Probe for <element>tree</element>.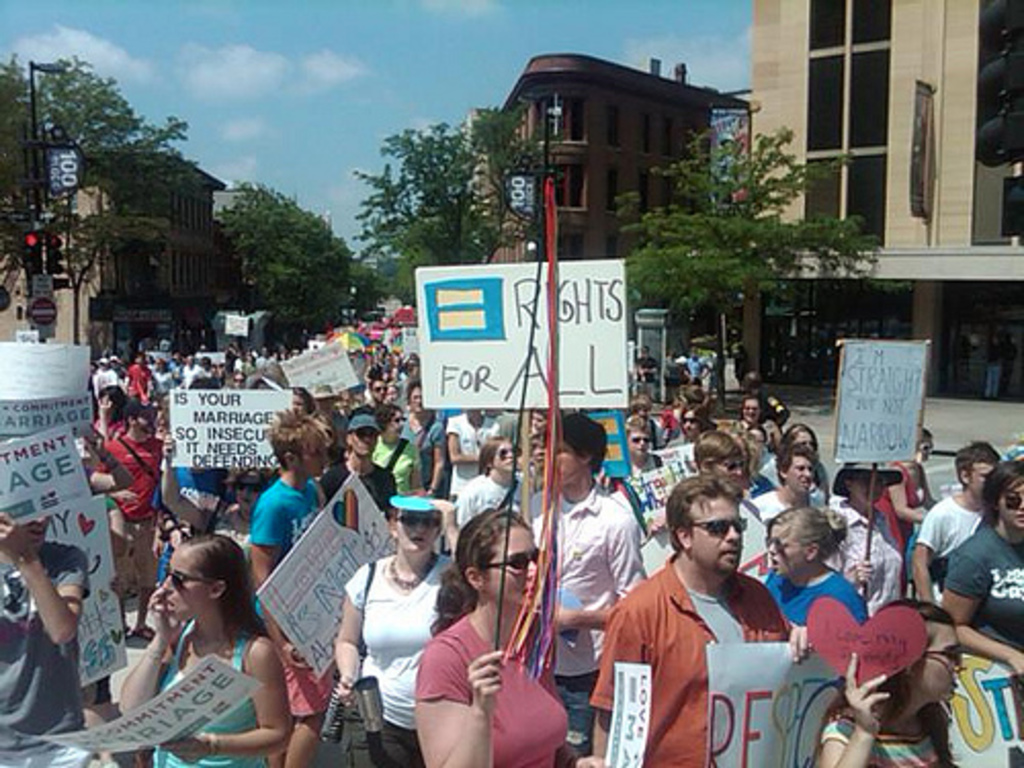
Probe result: 610, 109, 870, 397.
